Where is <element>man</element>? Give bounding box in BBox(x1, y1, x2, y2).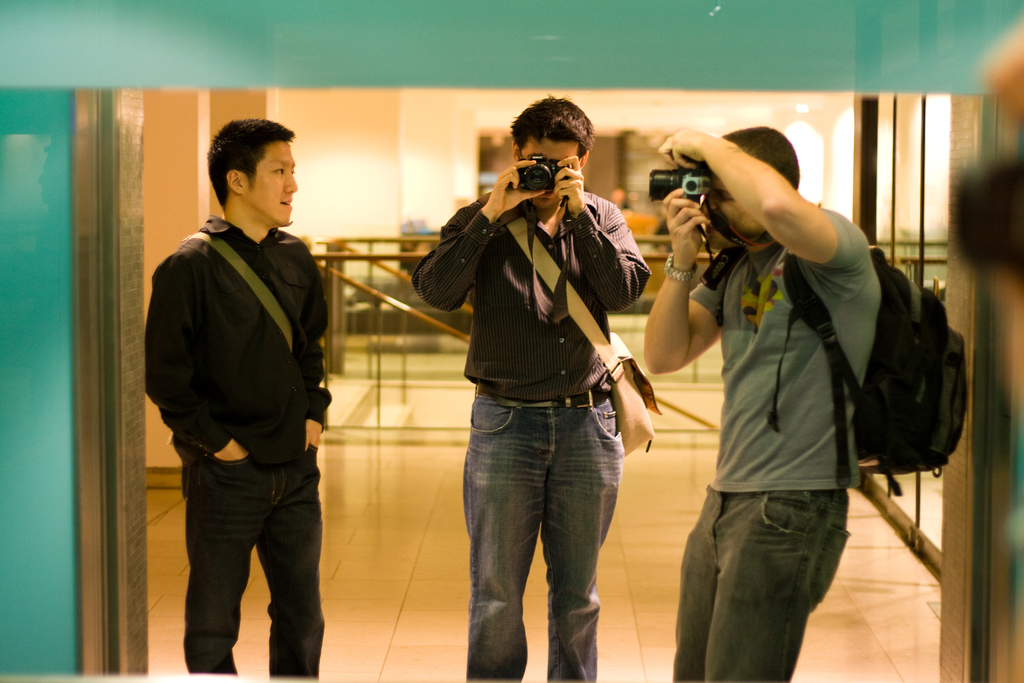
BBox(643, 127, 881, 682).
